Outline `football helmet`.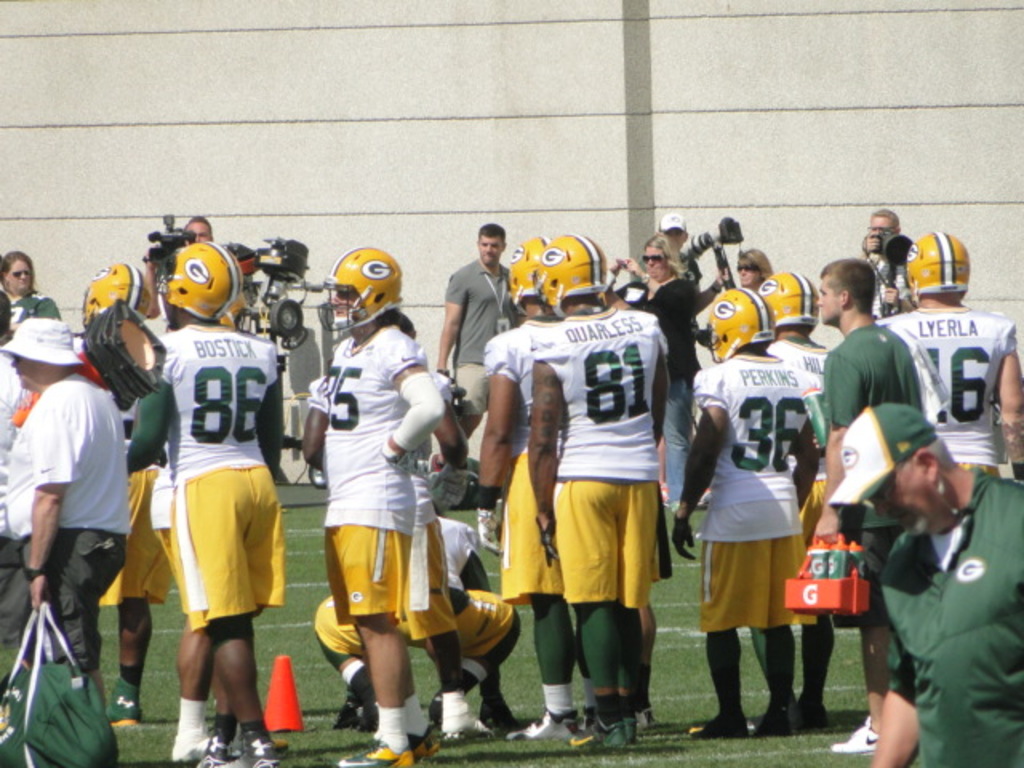
Outline: {"left": 902, "top": 227, "right": 971, "bottom": 290}.
